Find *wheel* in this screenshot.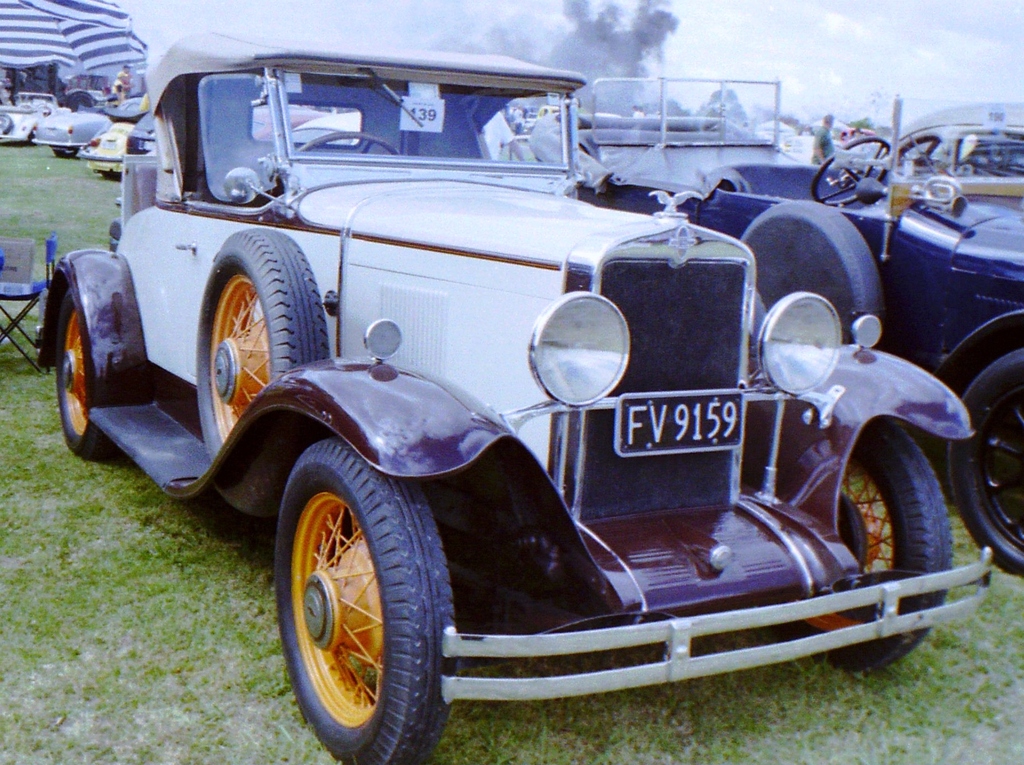
The bounding box for *wheel* is {"left": 764, "top": 414, "right": 954, "bottom": 672}.
